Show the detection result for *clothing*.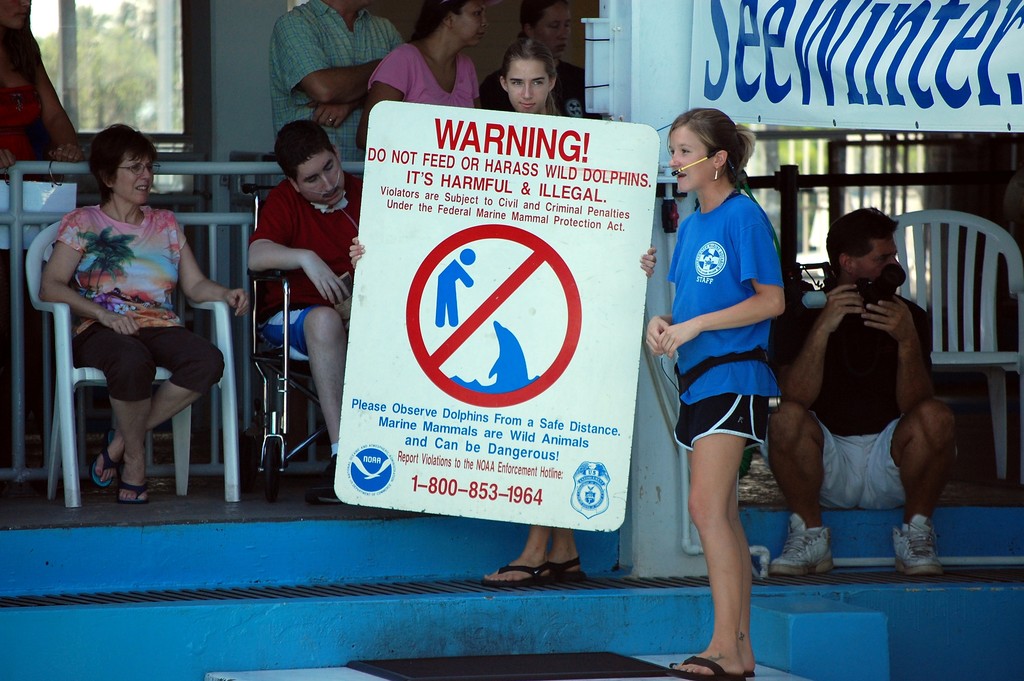
bbox=[478, 67, 600, 120].
